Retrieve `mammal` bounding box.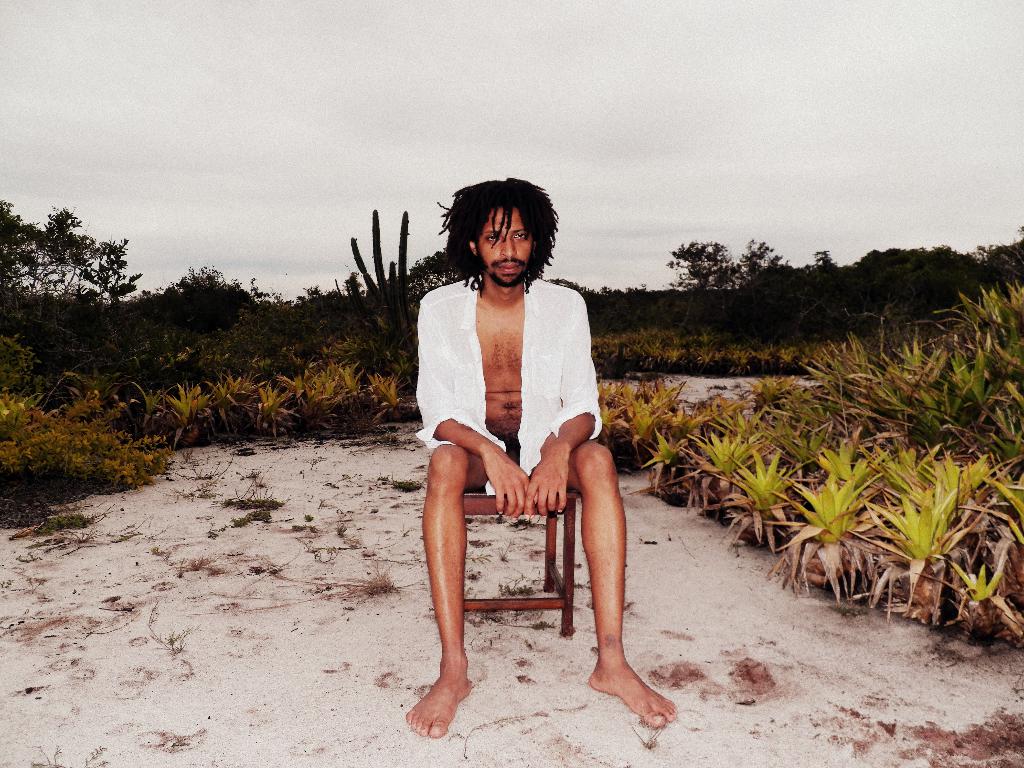
Bounding box: box(390, 217, 622, 707).
